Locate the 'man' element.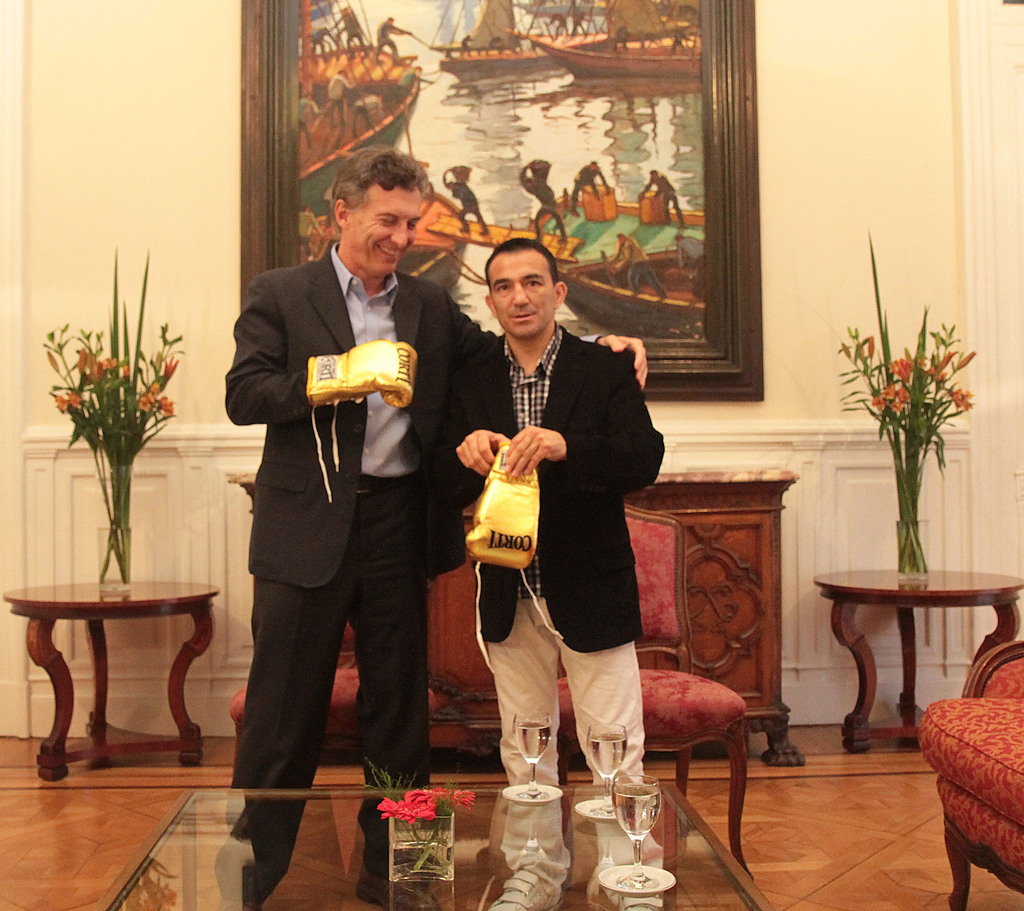
Element bbox: left=296, top=96, right=319, bottom=157.
